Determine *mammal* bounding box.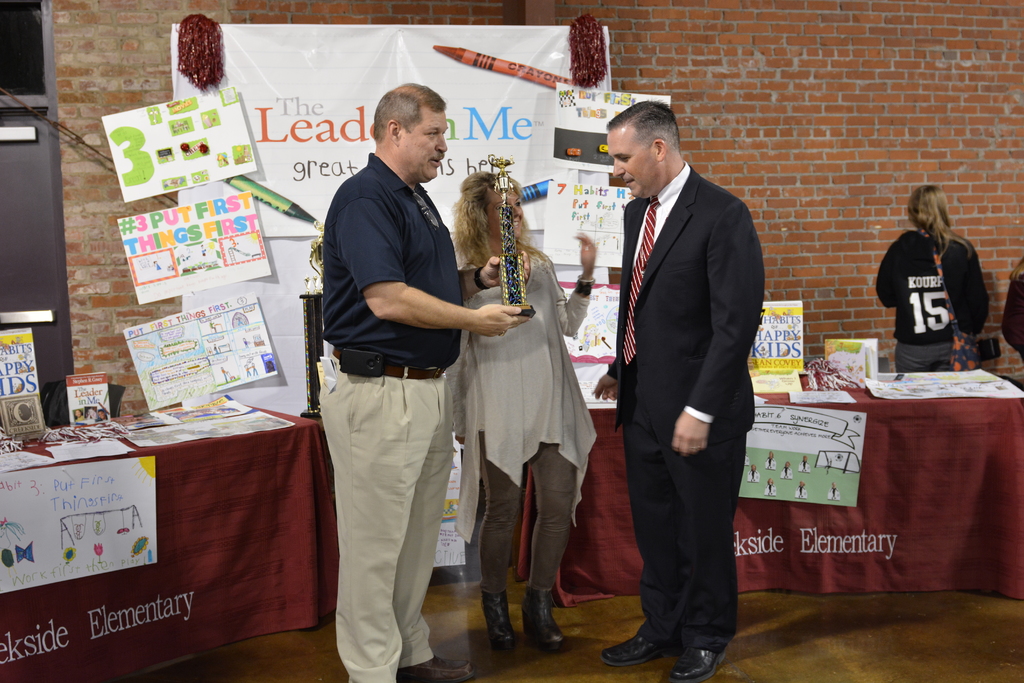
Determined: {"left": 886, "top": 180, "right": 994, "bottom": 389}.
